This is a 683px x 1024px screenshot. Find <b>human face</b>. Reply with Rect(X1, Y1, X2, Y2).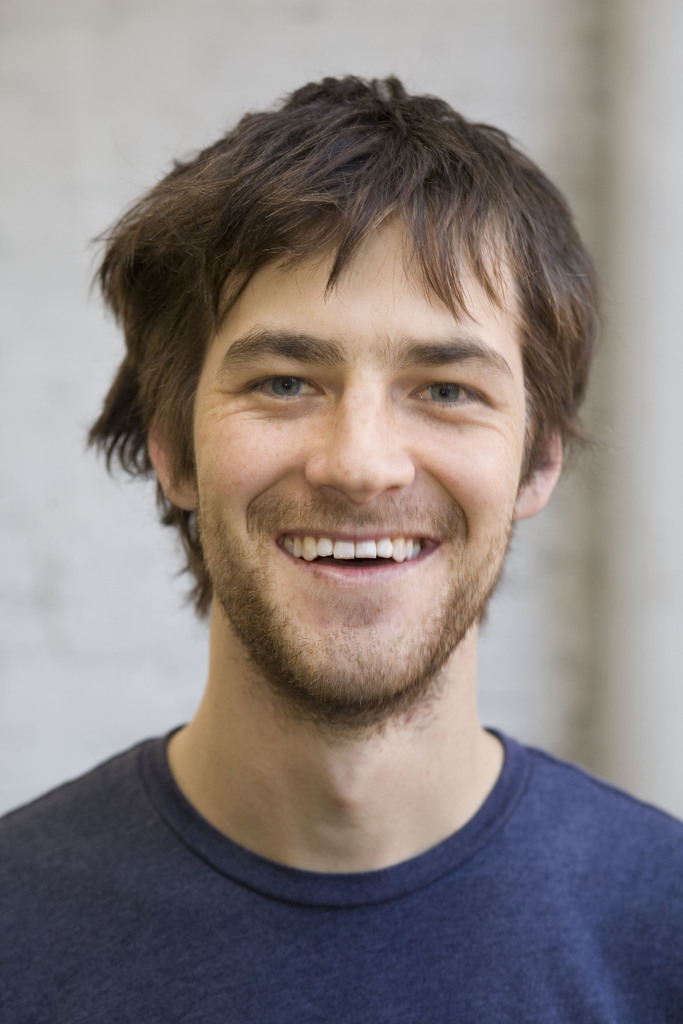
Rect(186, 207, 526, 708).
